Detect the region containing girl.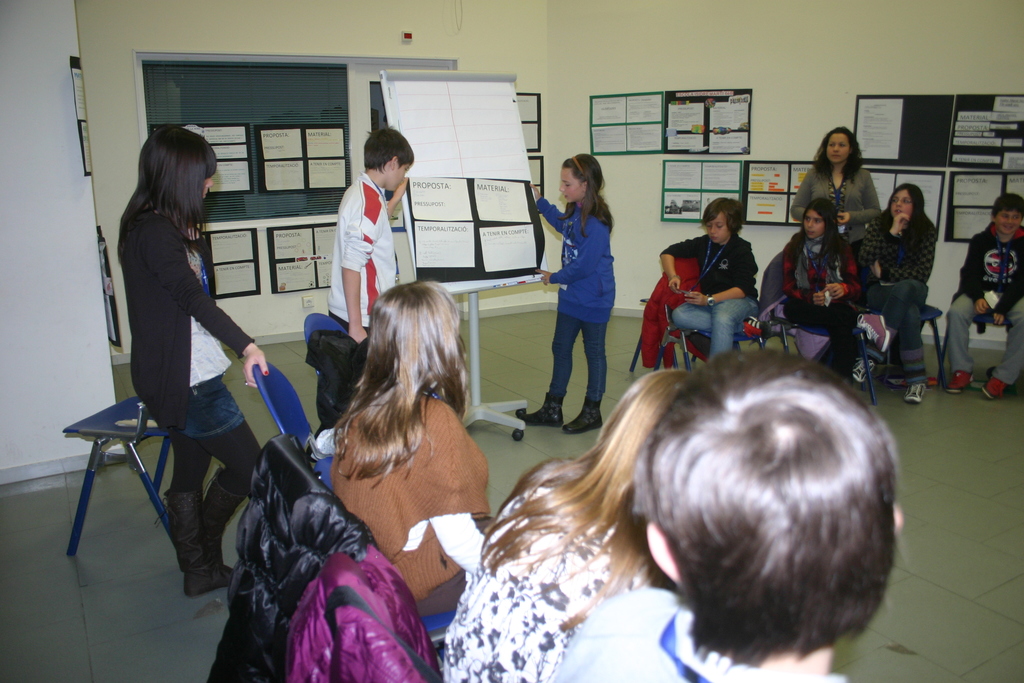
(left=867, top=179, right=946, bottom=402).
